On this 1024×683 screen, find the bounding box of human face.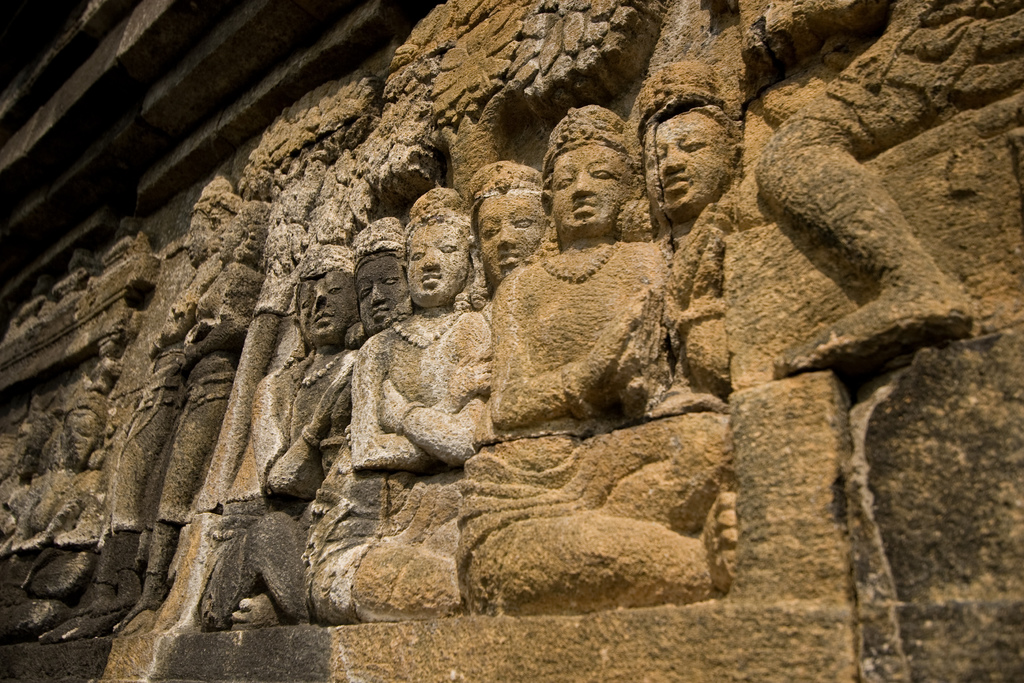
Bounding box: 307/263/376/347.
